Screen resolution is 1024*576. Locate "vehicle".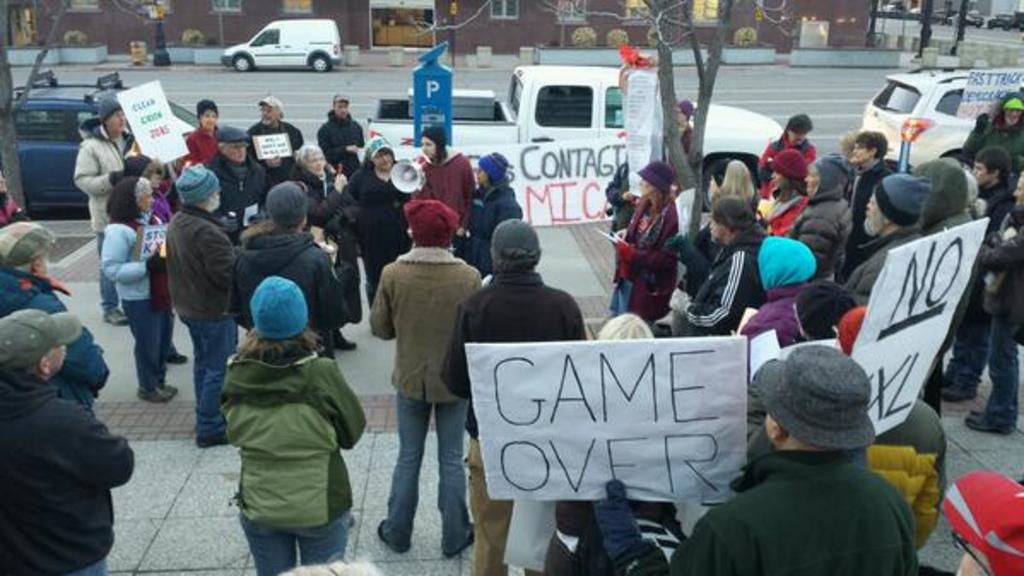
pyautogui.locateOnScreen(0, 70, 251, 217).
